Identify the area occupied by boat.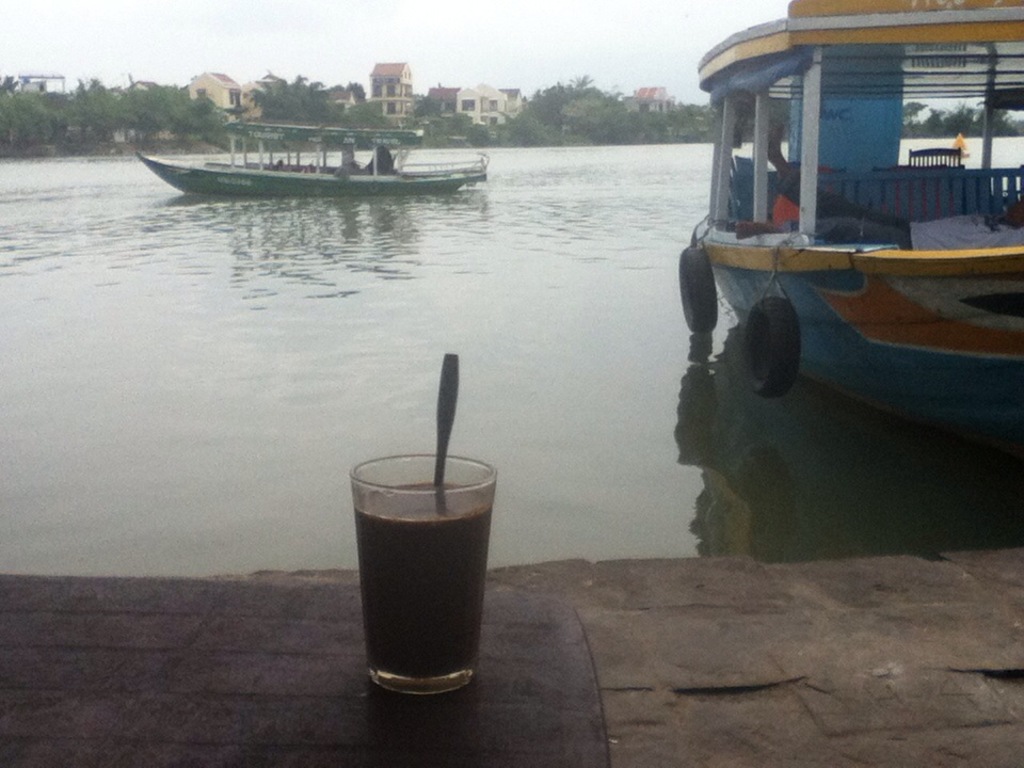
Area: [x1=127, y1=97, x2=513, y2=196].
